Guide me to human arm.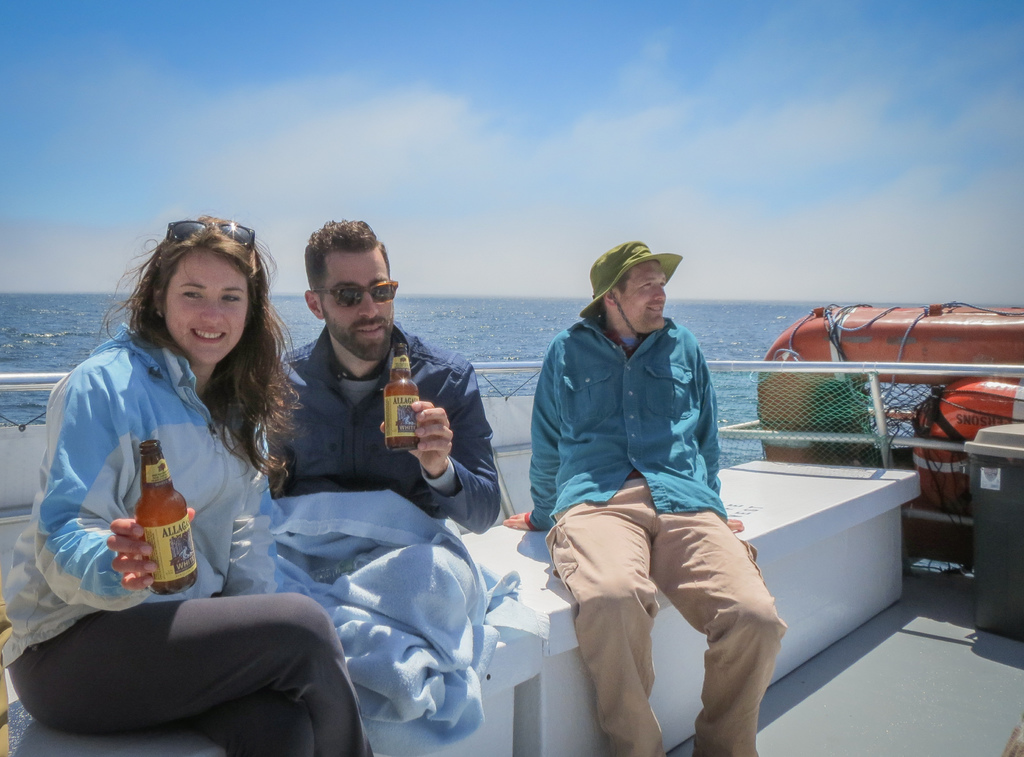
Guidance: <region>378, 362, 500, 535</region>.
